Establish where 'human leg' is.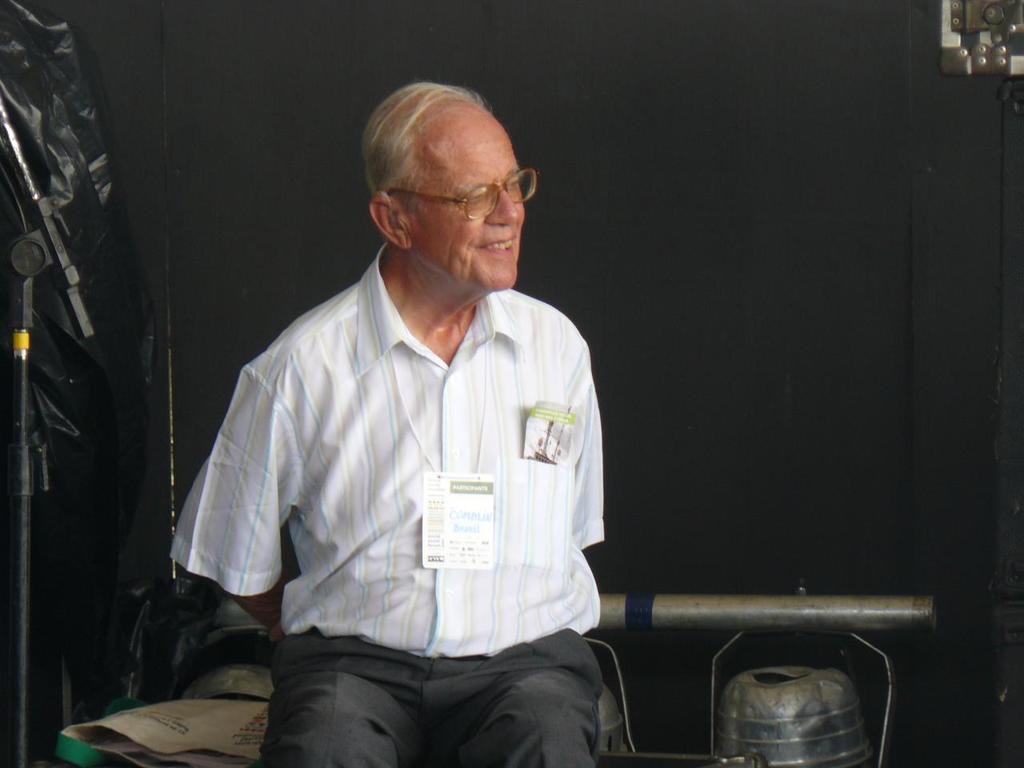
Established at l=270, t=630, r=426, b=767.
